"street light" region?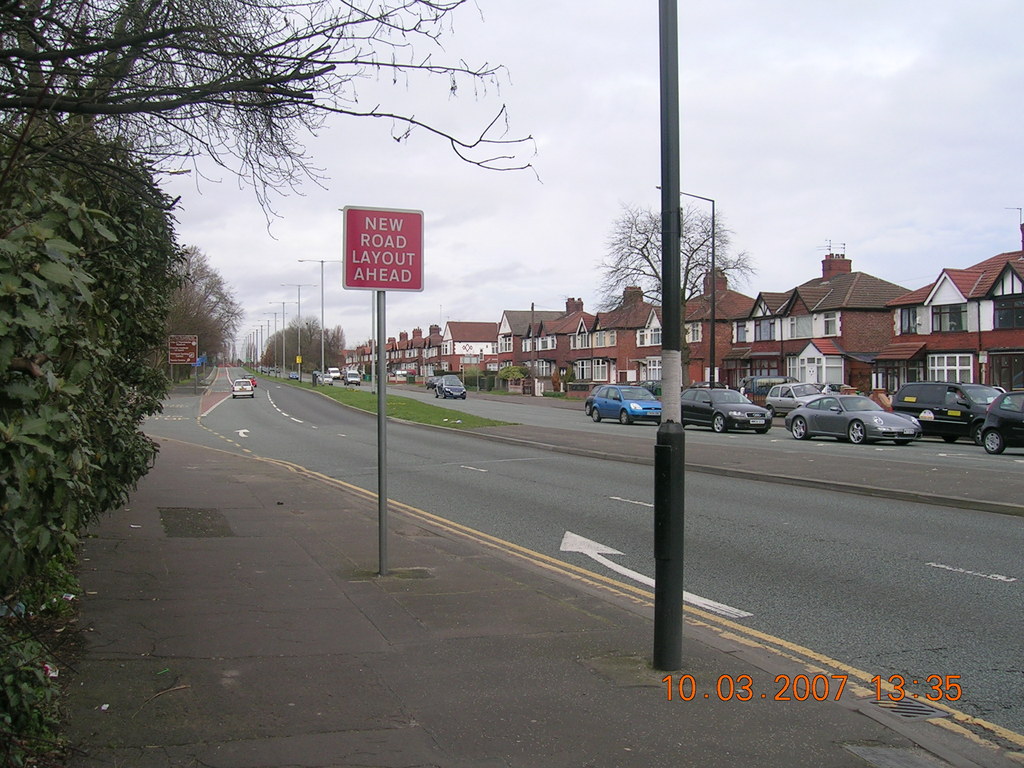
box(278, 282, 320, 384)
